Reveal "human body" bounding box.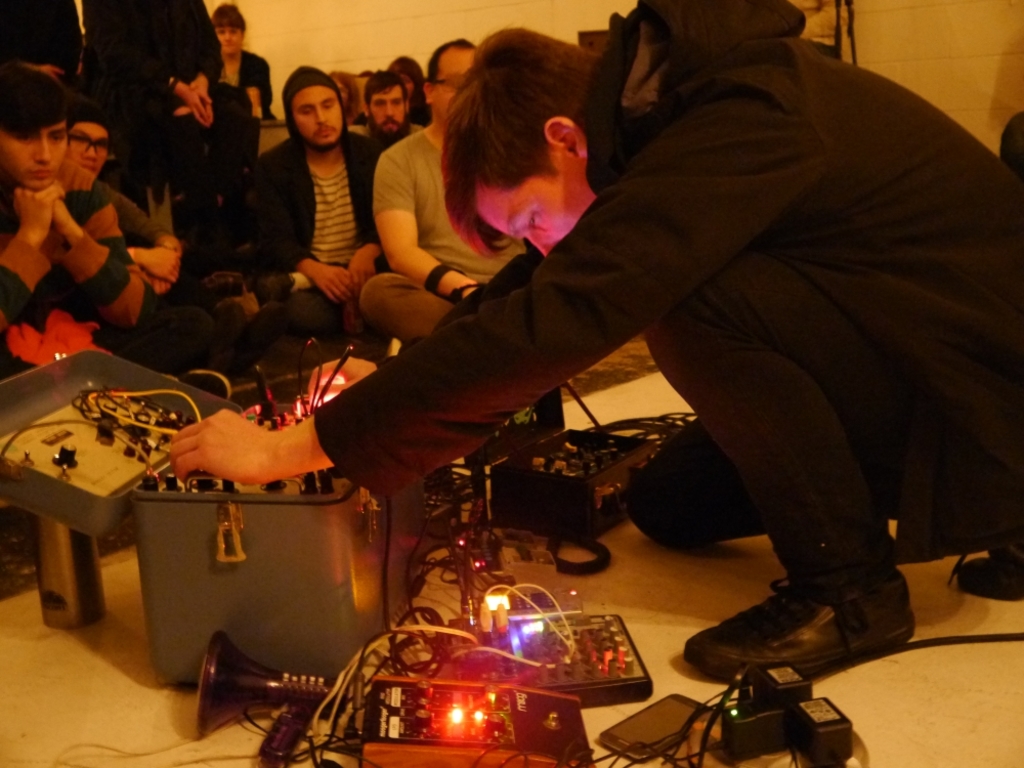
Revealed: BBox(348, 47, 509, 318).
